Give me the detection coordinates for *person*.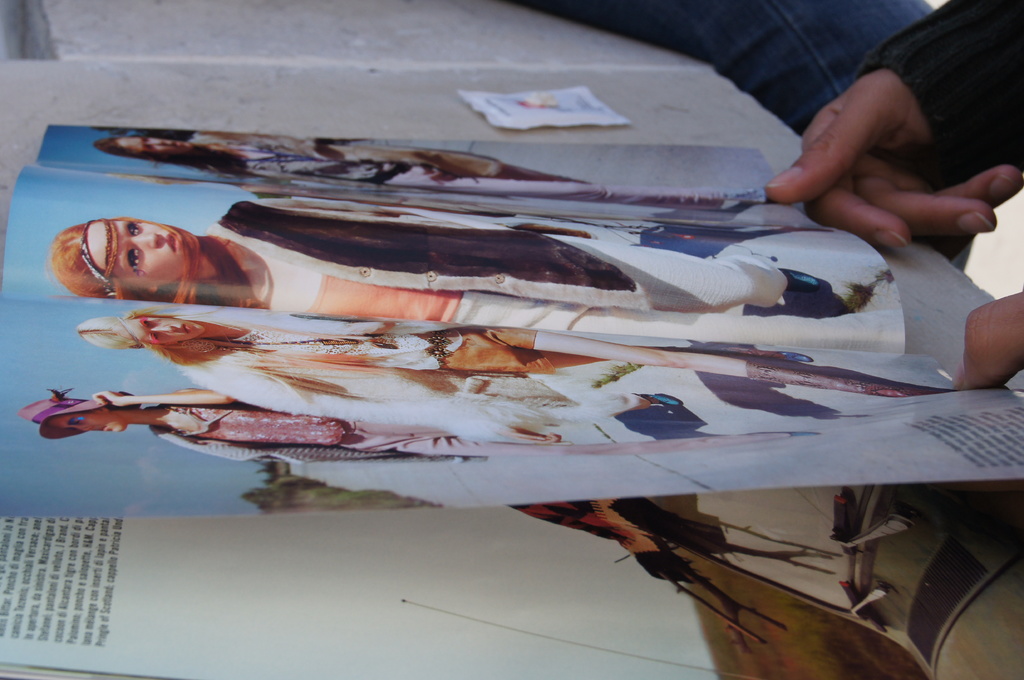
85:132:541:196.
